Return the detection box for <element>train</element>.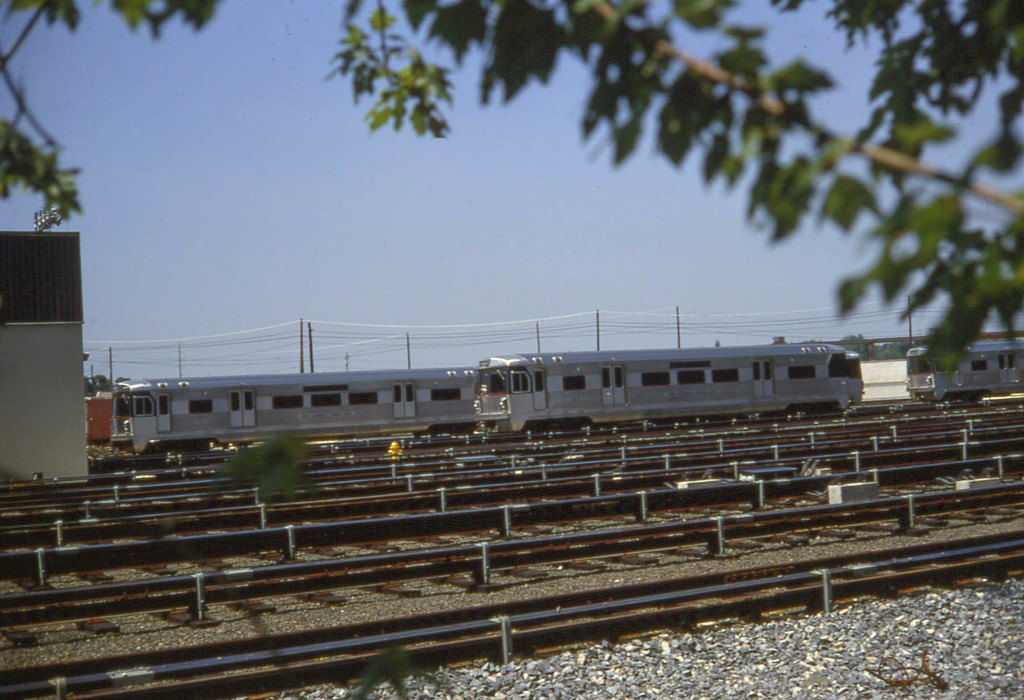
Rect(901, 338, 1023, 406).
